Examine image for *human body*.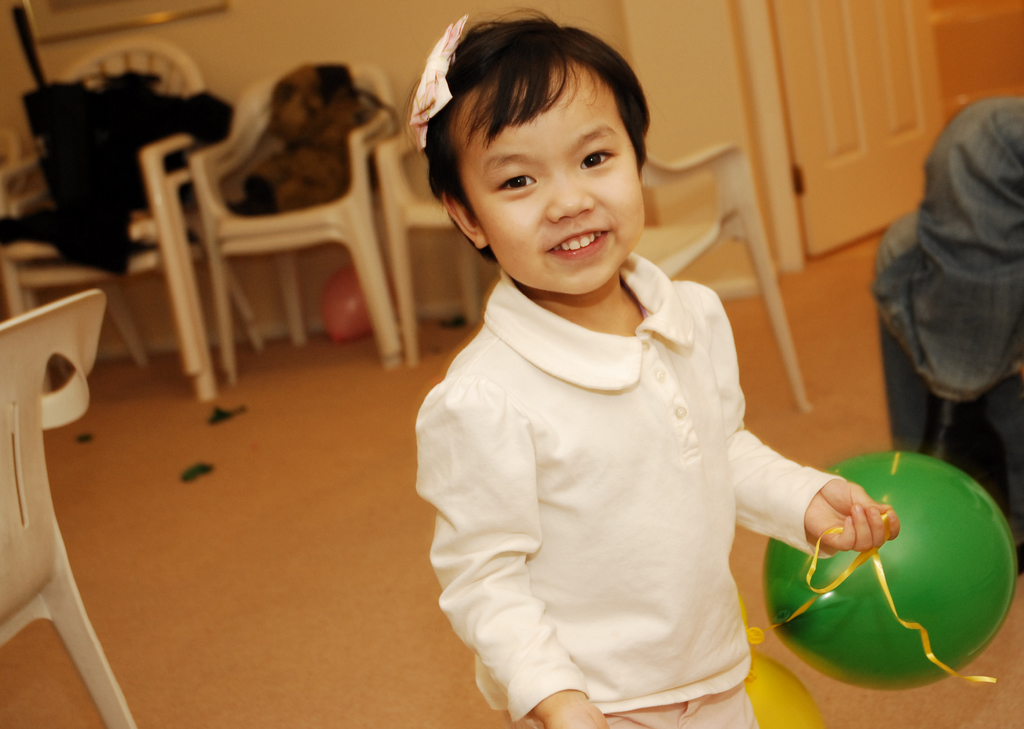
Examination result: Rect(390, 95, 849, 728).
